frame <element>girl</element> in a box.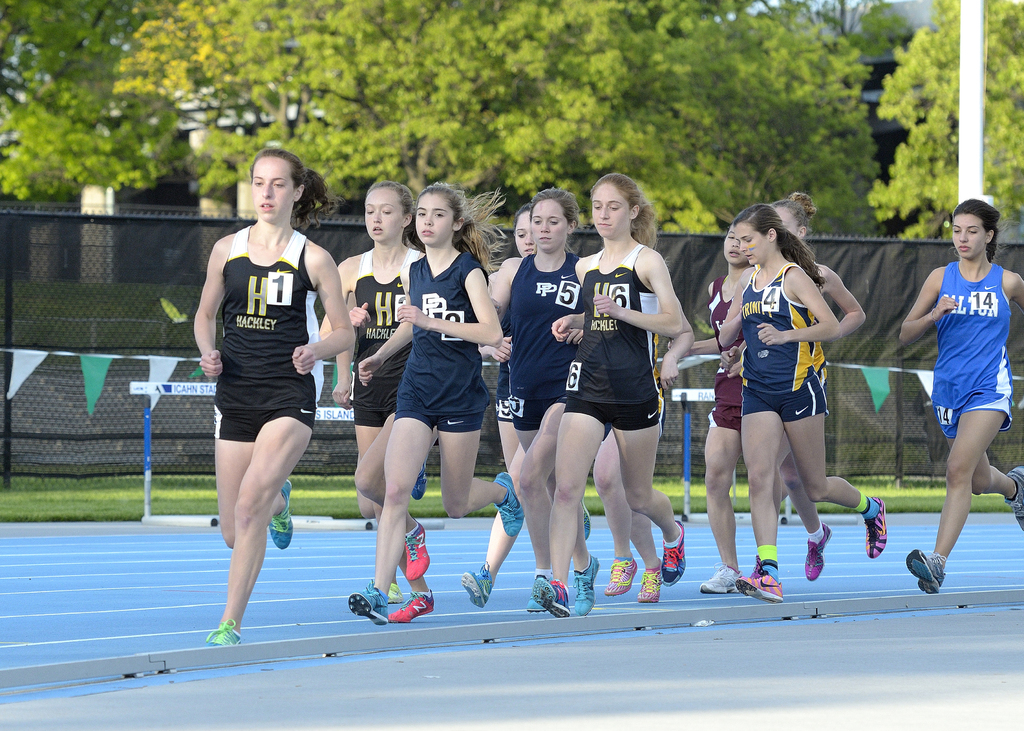
rect(589, 291, 696, 605).
